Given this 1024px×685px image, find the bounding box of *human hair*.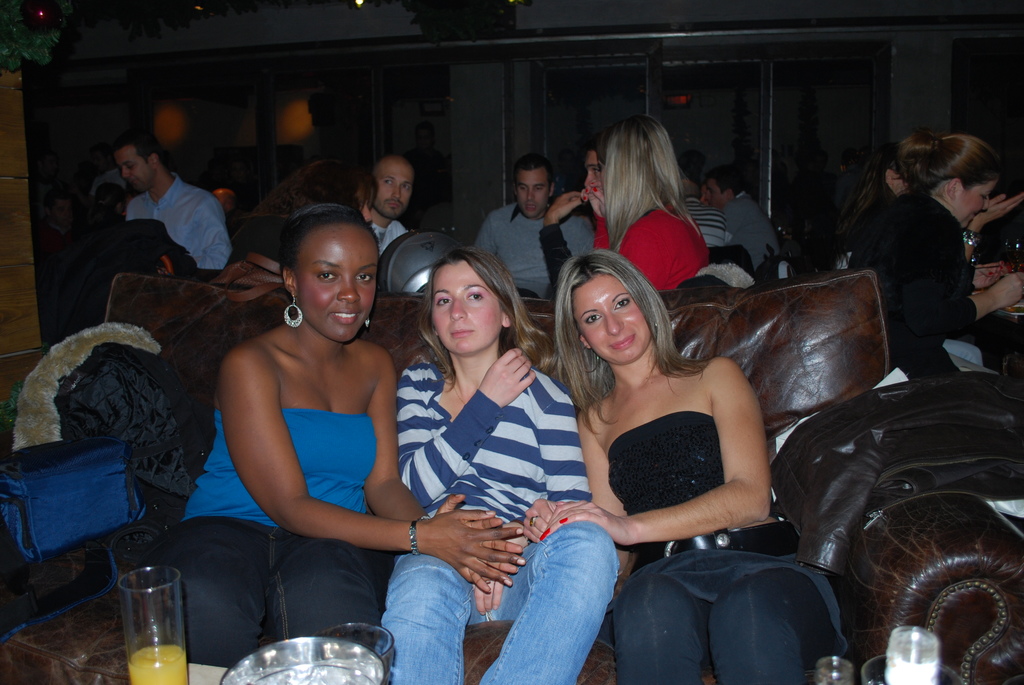
275:214:369:276.
